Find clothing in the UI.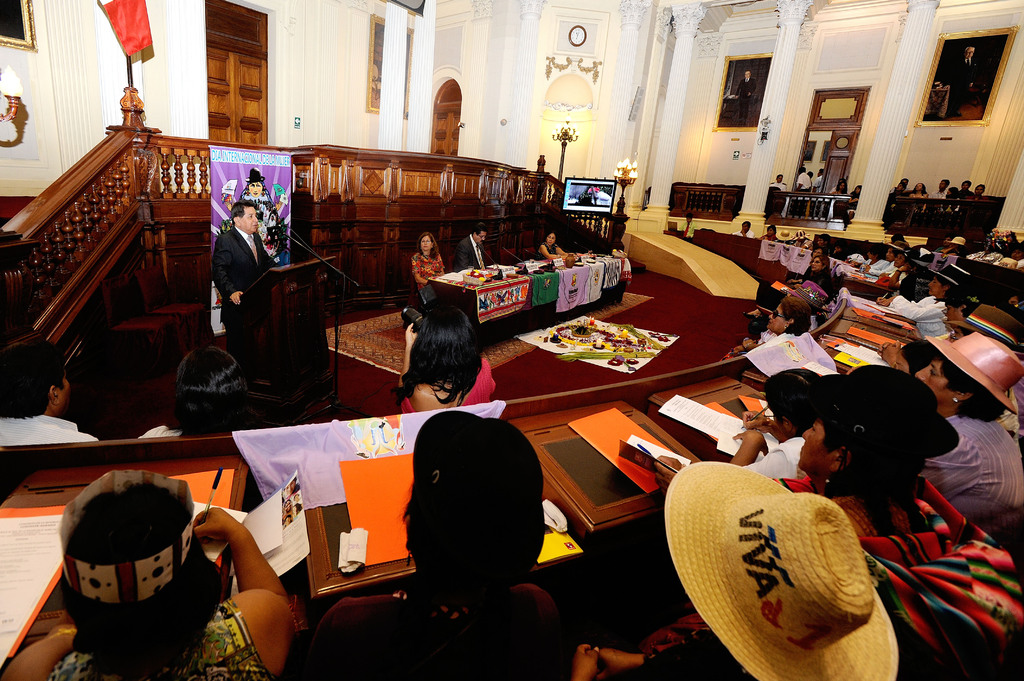
UI element at bbox=[744, 435, 806, 485].
